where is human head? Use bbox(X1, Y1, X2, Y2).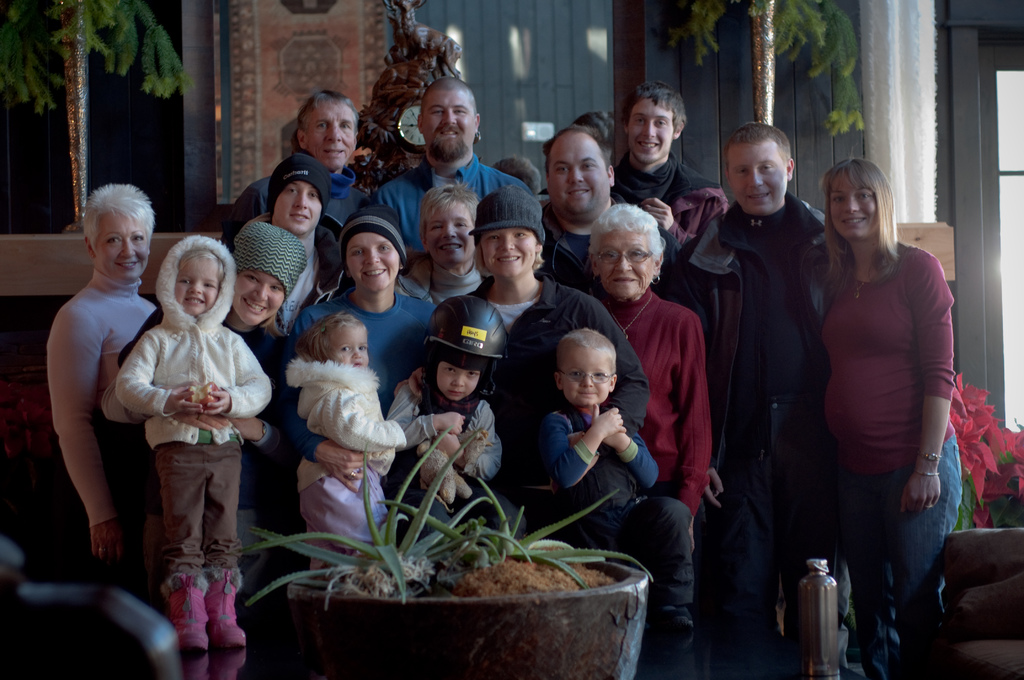
bbox(622, 80, 687, 161).
